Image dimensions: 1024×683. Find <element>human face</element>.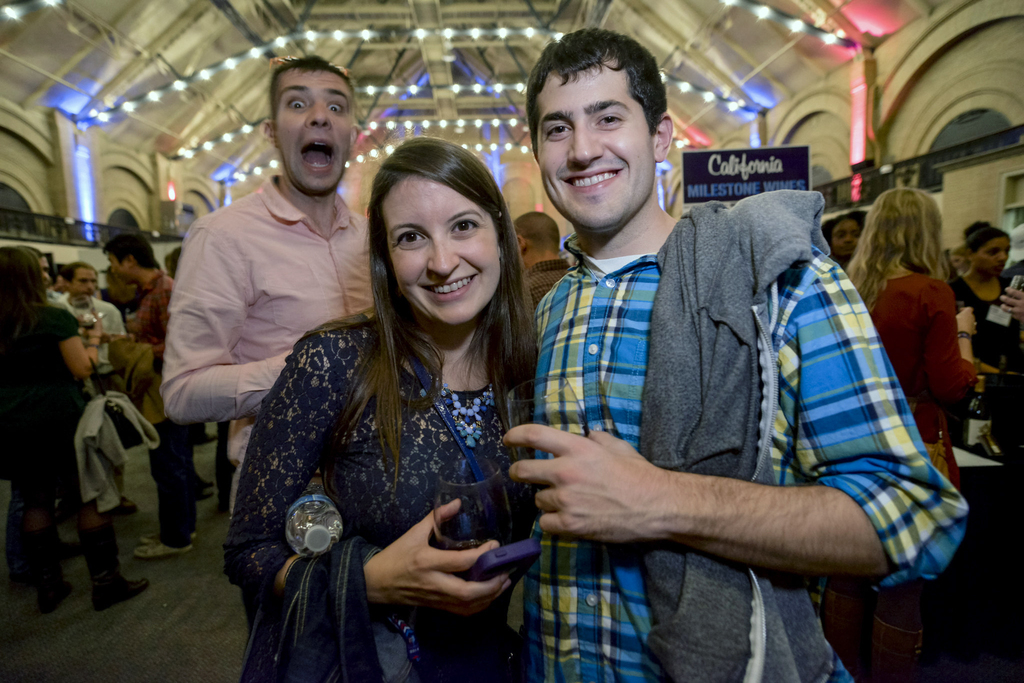
locate(70, 267, 95, 299).
